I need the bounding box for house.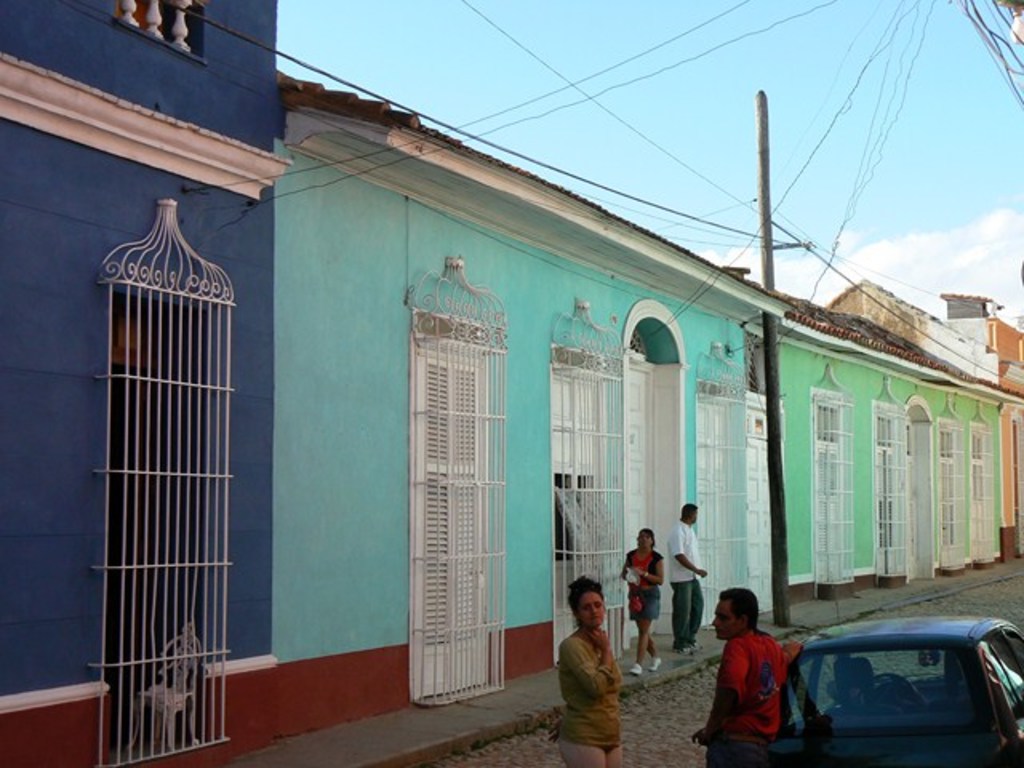
Here it is: bbox=(2, 0, 283, 766).
